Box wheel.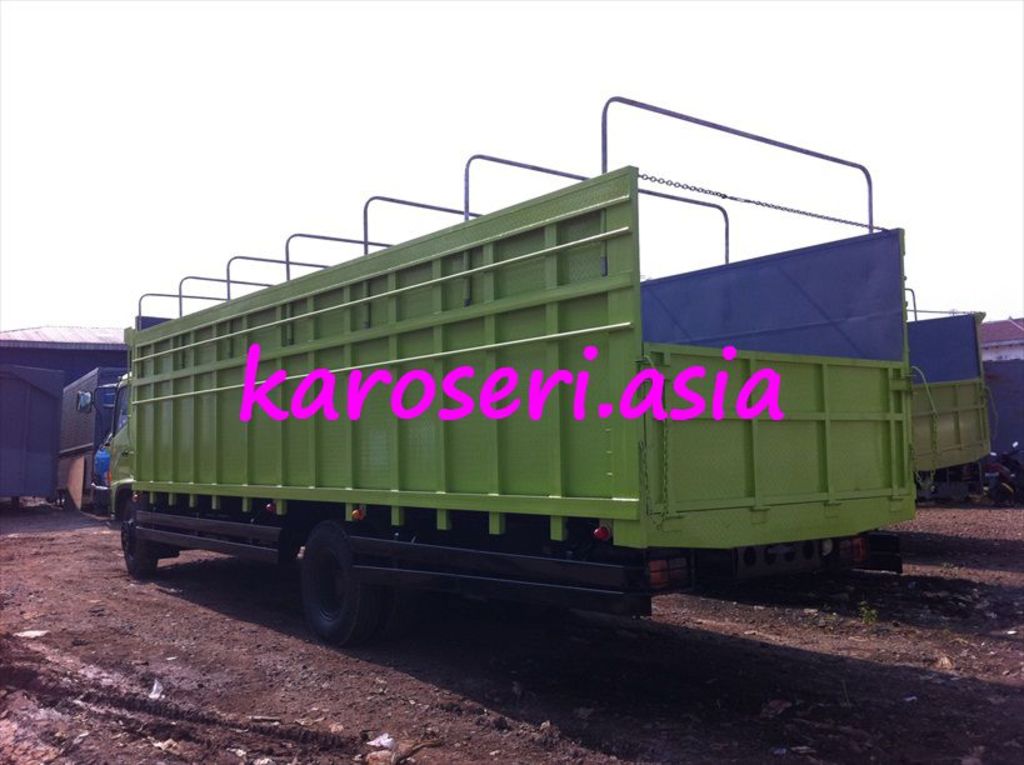
l=988, t=481, r=1005, b=506.
